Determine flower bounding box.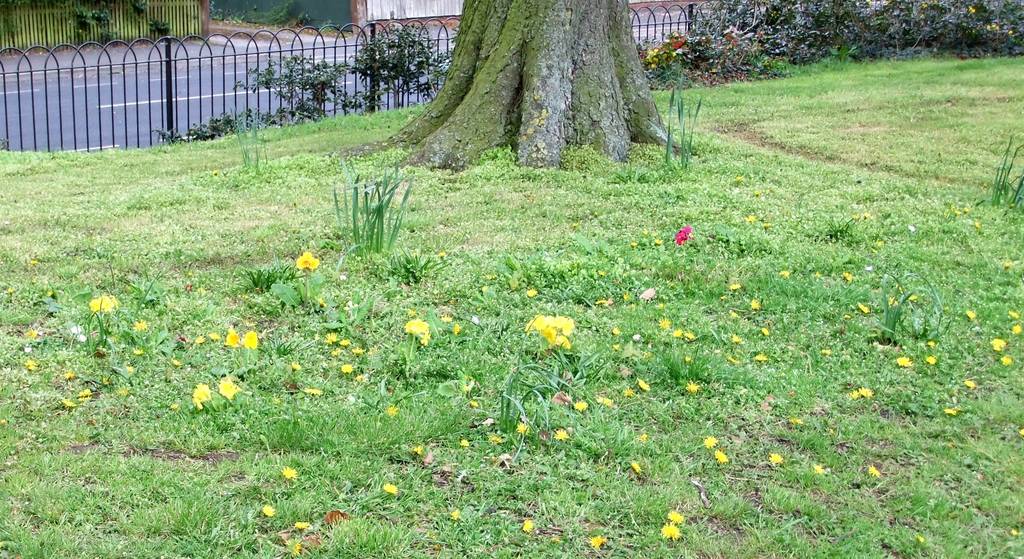
Determined: bbox=[339, 364, 352, 374].
